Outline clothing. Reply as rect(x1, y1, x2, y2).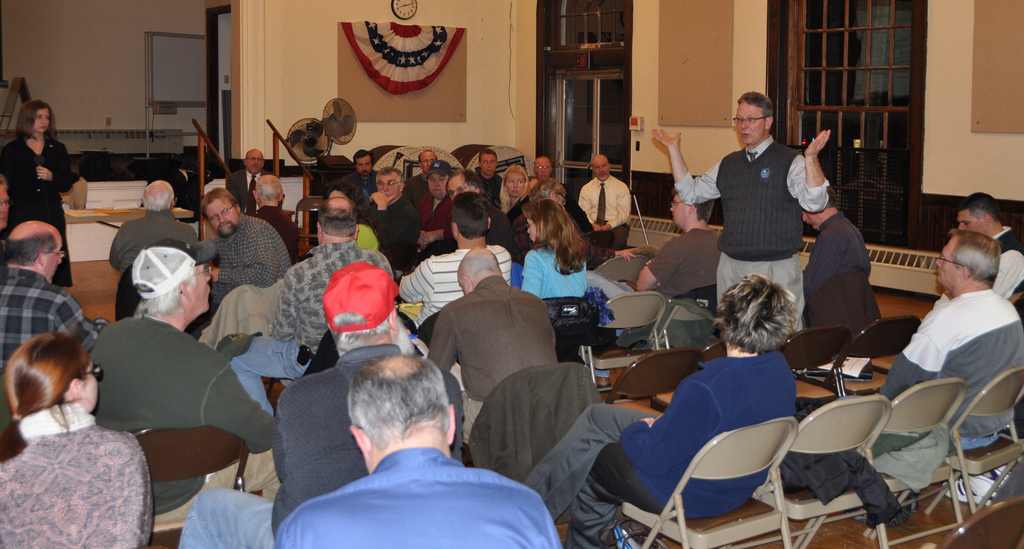
rect(575, 183, 627, 242).
